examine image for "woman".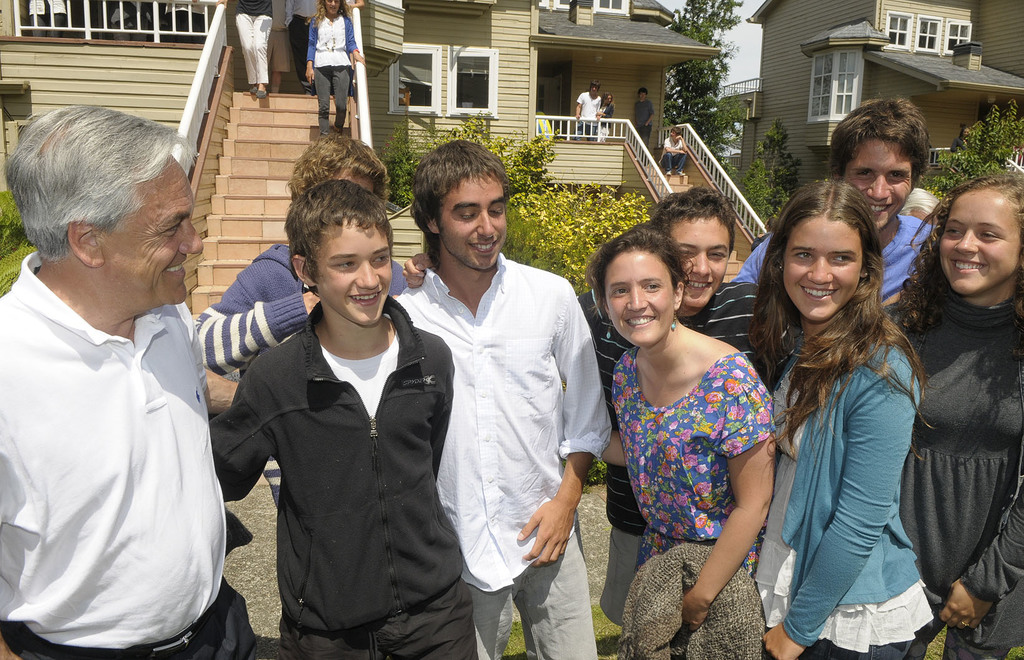
Examination result: left=305, top=0, right=365, bottom=136.
